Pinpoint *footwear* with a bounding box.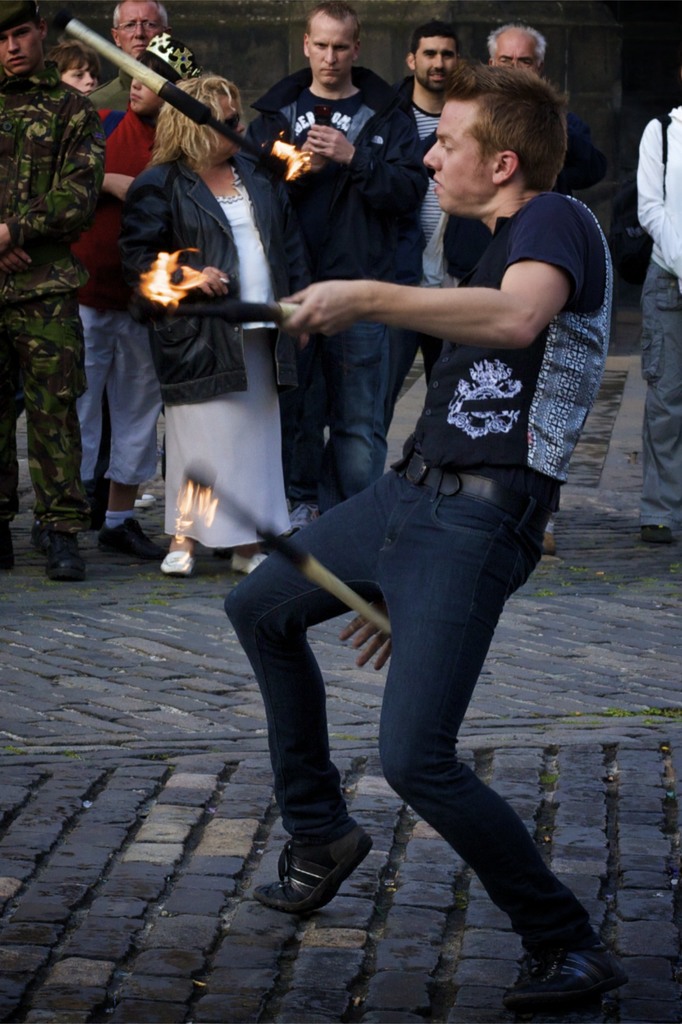
detection(642, 525, 670, 543).
